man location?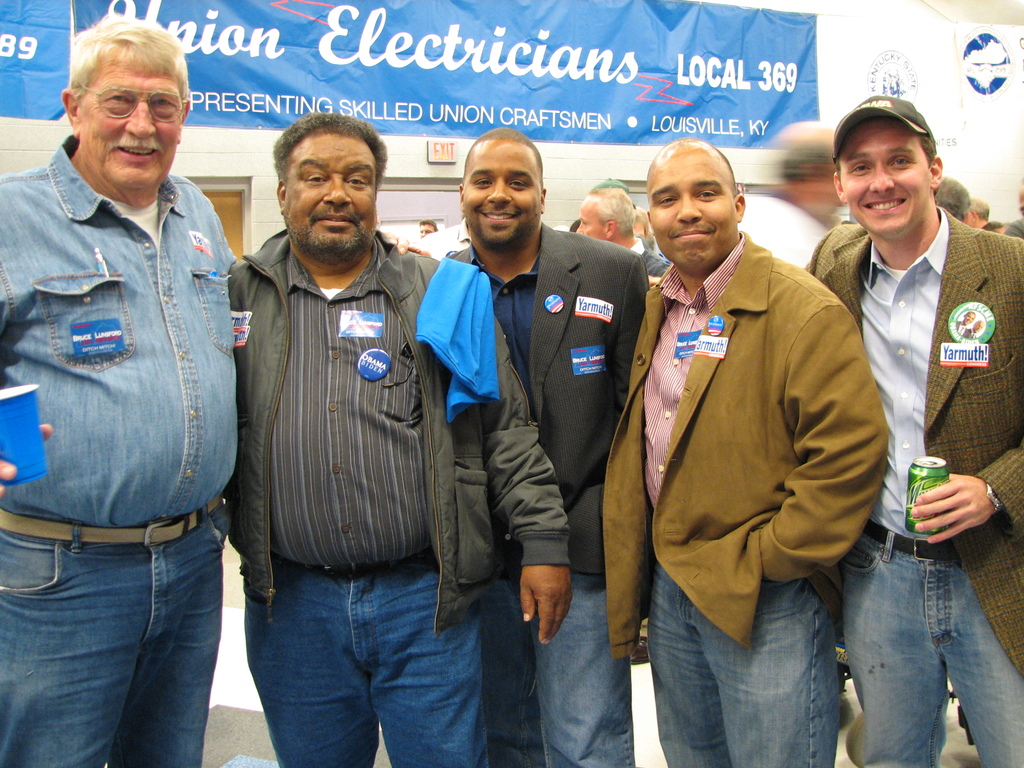
l=961, t=199, r=989, b=228
